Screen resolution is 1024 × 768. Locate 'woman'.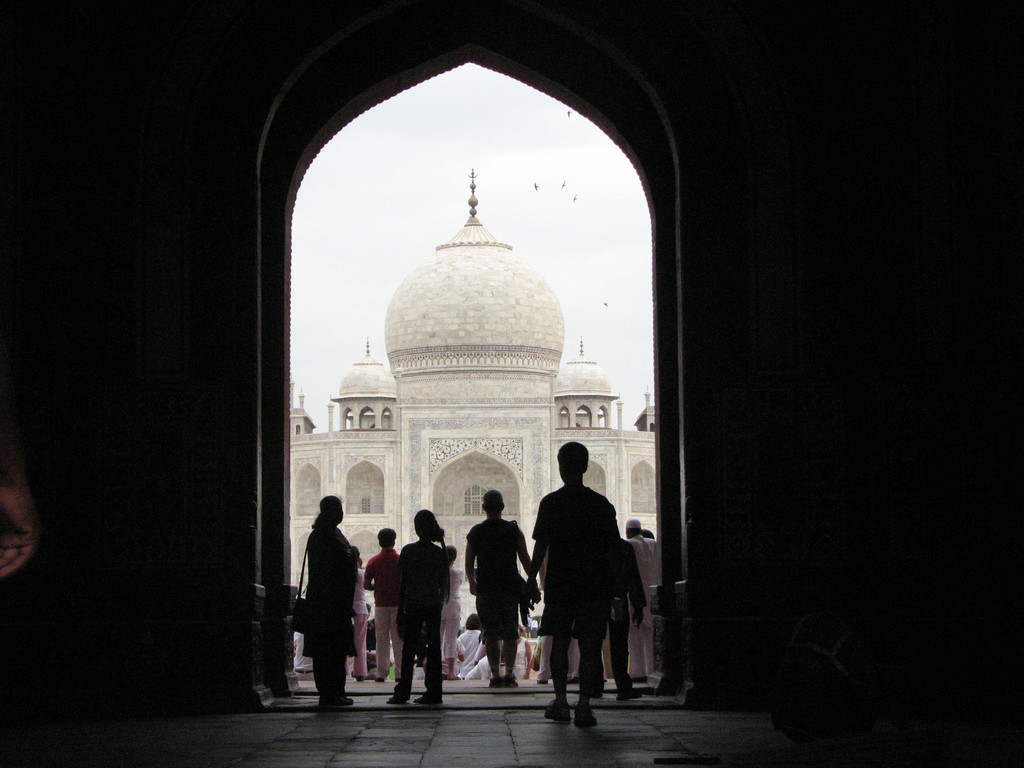
bbox(384, 506, 454, 708).
